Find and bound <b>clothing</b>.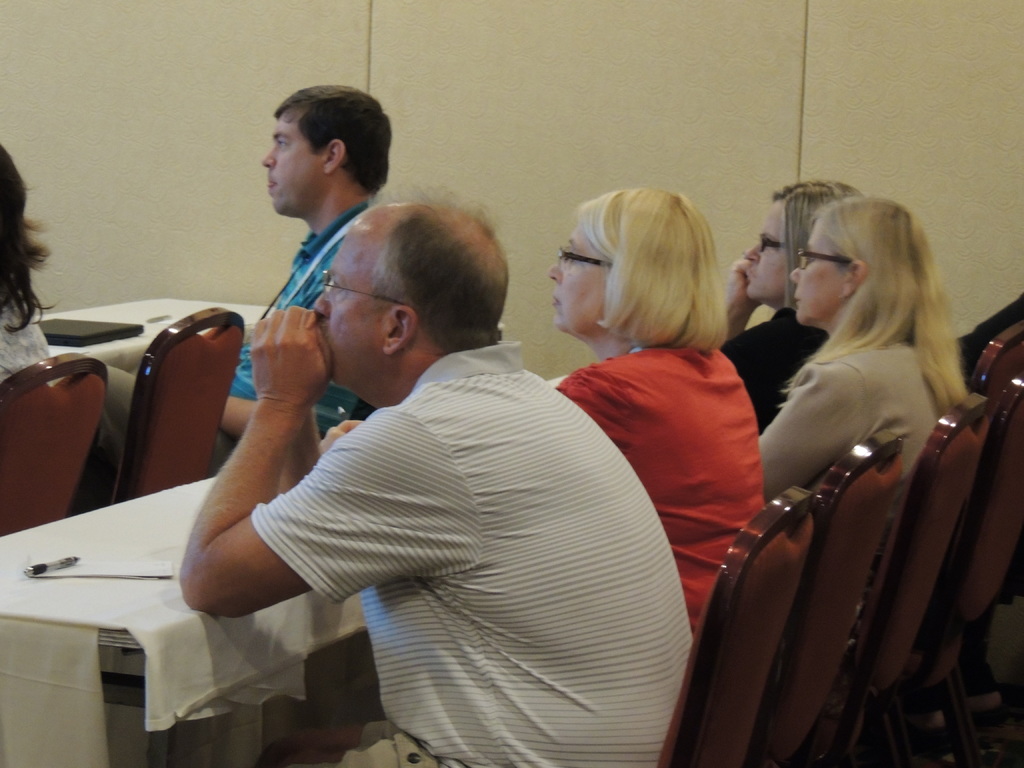
Bound: (left=717, top=302, right=830, bottom=431).
